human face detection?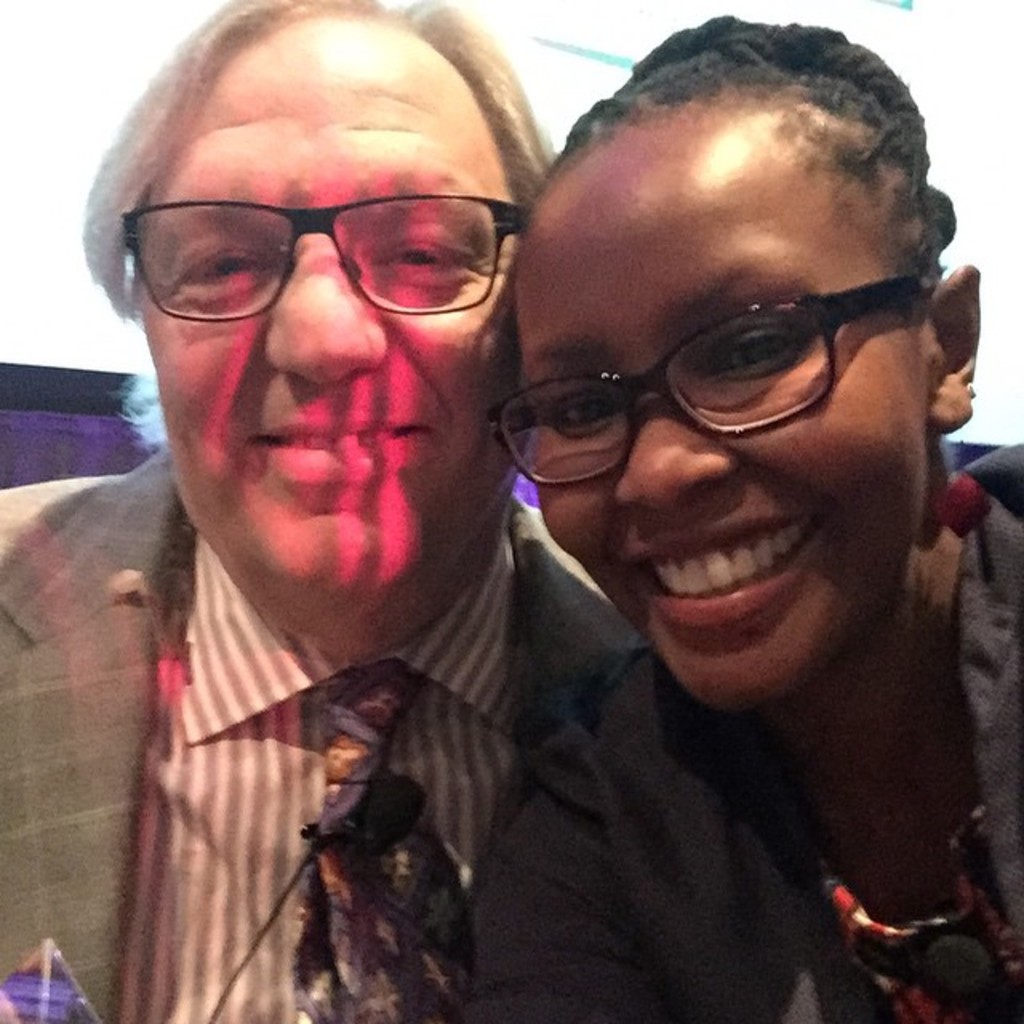
(496, 107, 942, 718)
